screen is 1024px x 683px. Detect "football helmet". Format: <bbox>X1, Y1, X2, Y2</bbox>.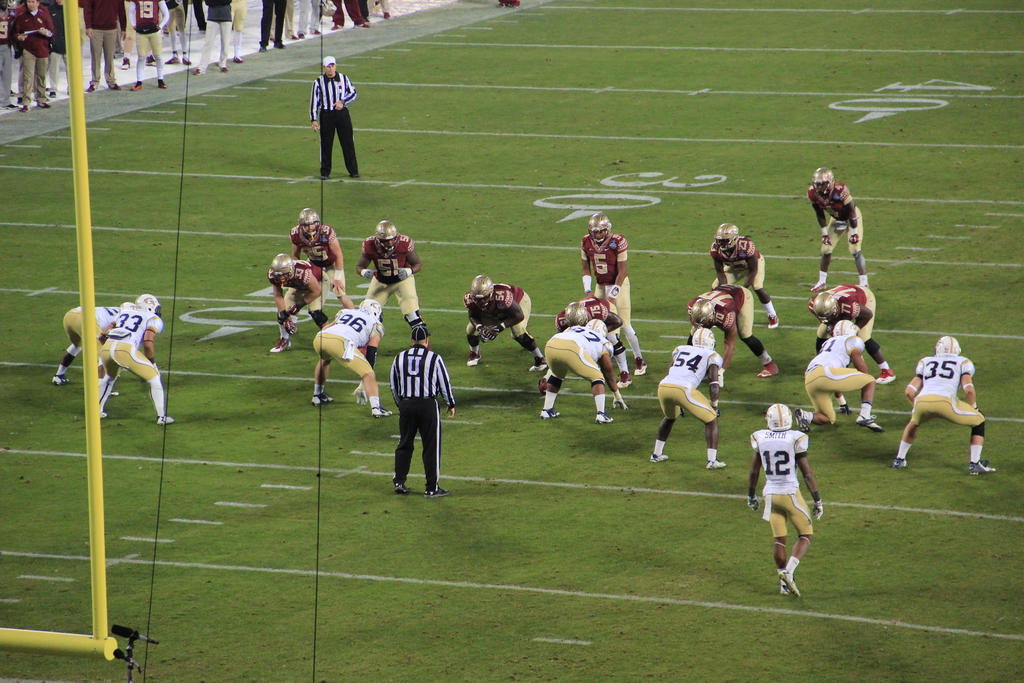
<bbox>355, 298, 381, 324</bbox>.
